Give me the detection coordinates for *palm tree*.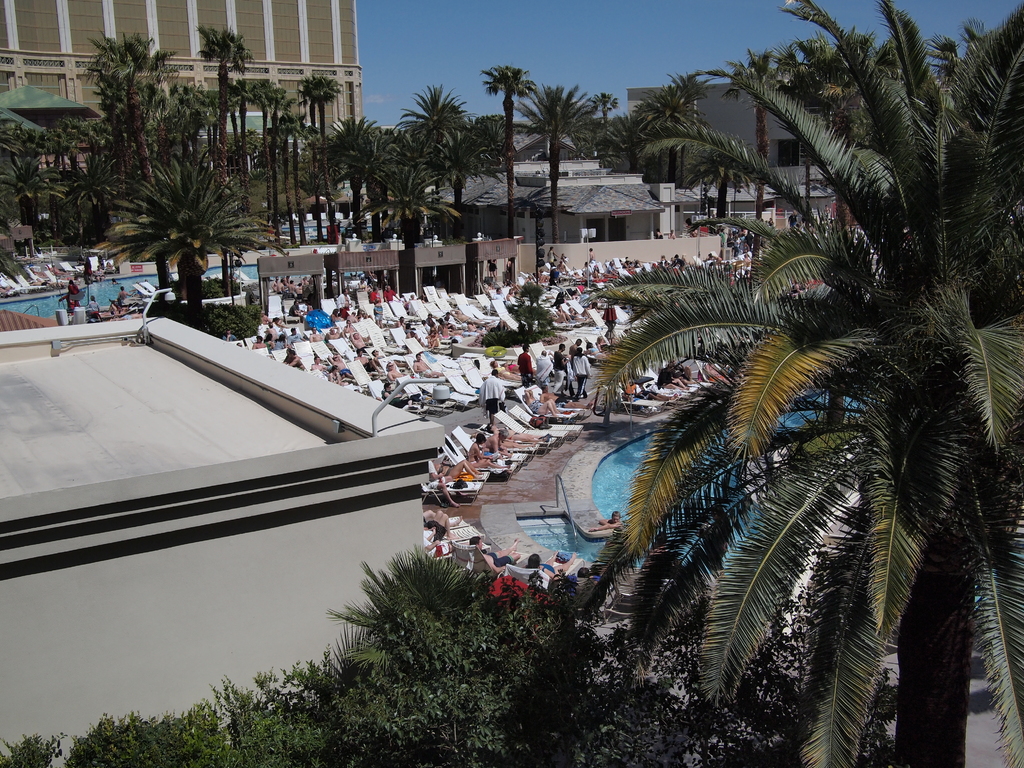
<box>520,86,602,252</box>.
